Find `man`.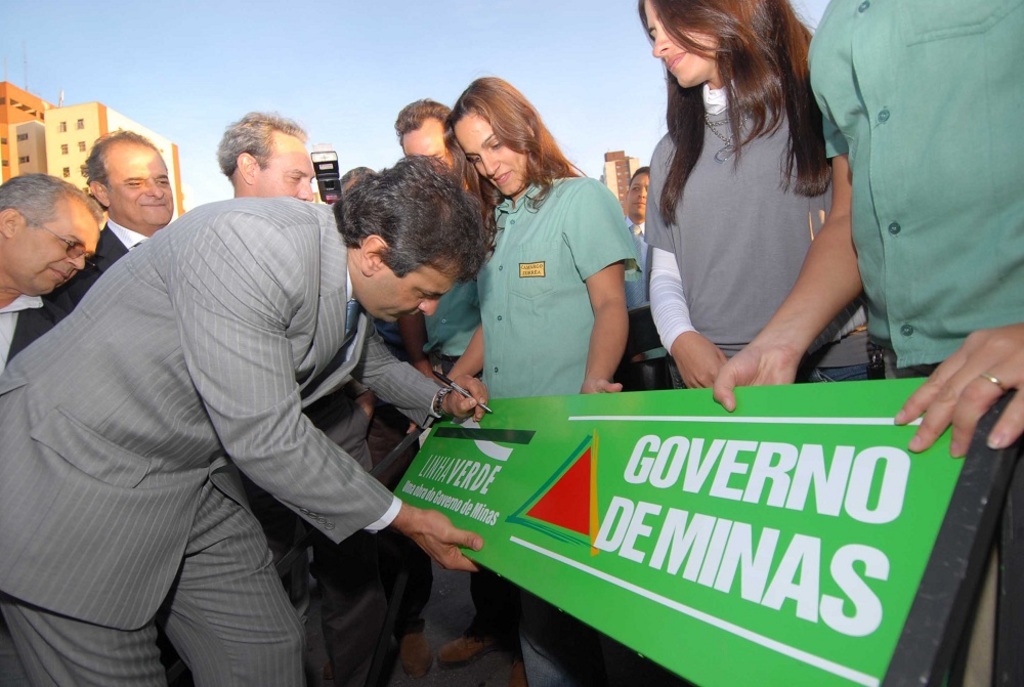
[x1=48, y1=128, x2=195, y2=686].
